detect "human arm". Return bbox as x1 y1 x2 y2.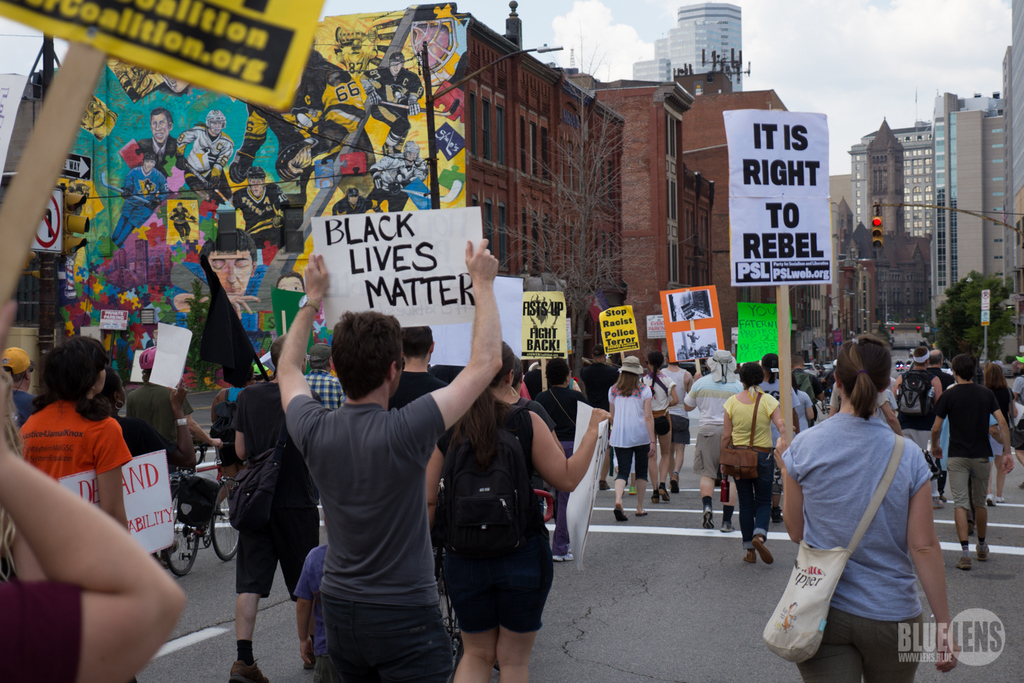
535 406 612 500.
